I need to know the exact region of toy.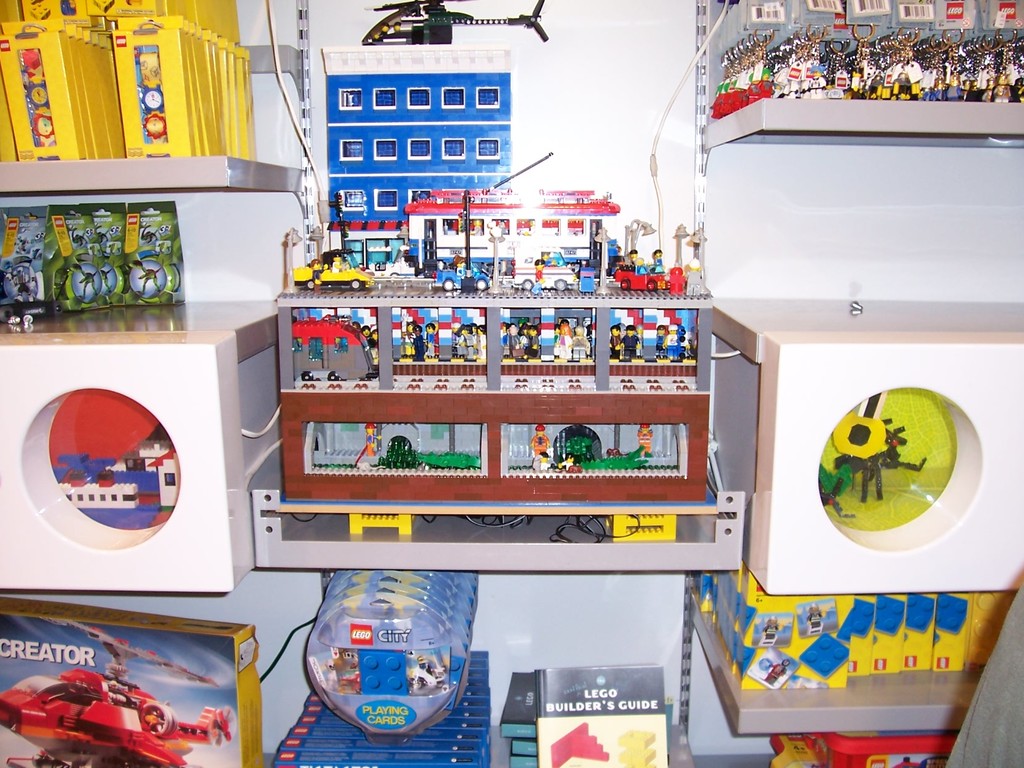
Region: bbox=[837, 609, 852, 640].
